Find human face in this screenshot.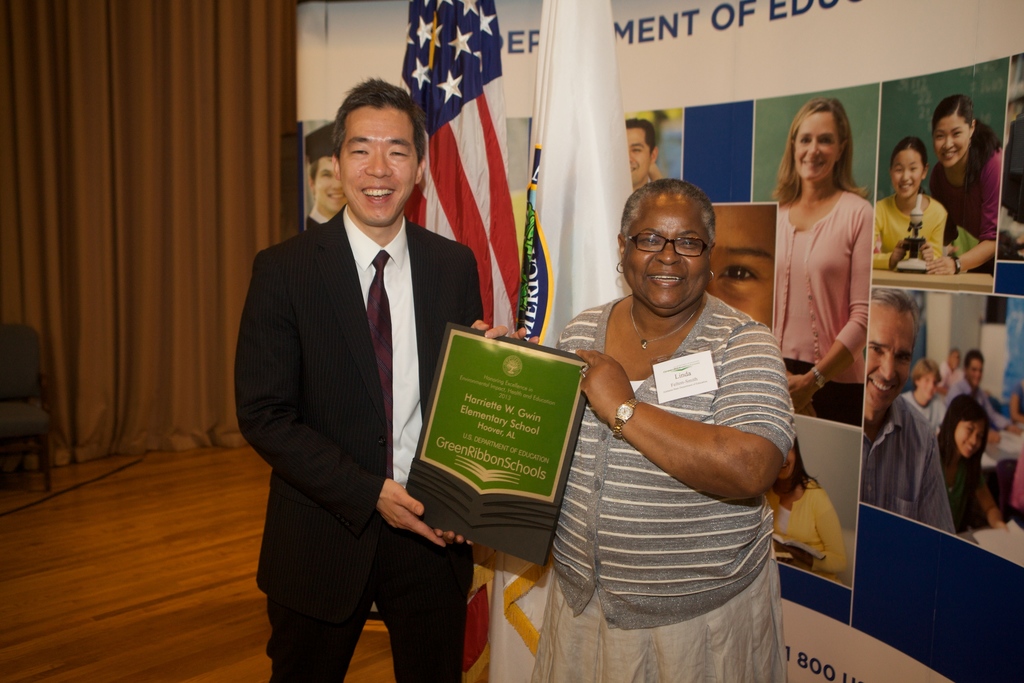
The bounding box for human face is {"left": 314, "top": 159, "right": 343, "bottom": 209}.
